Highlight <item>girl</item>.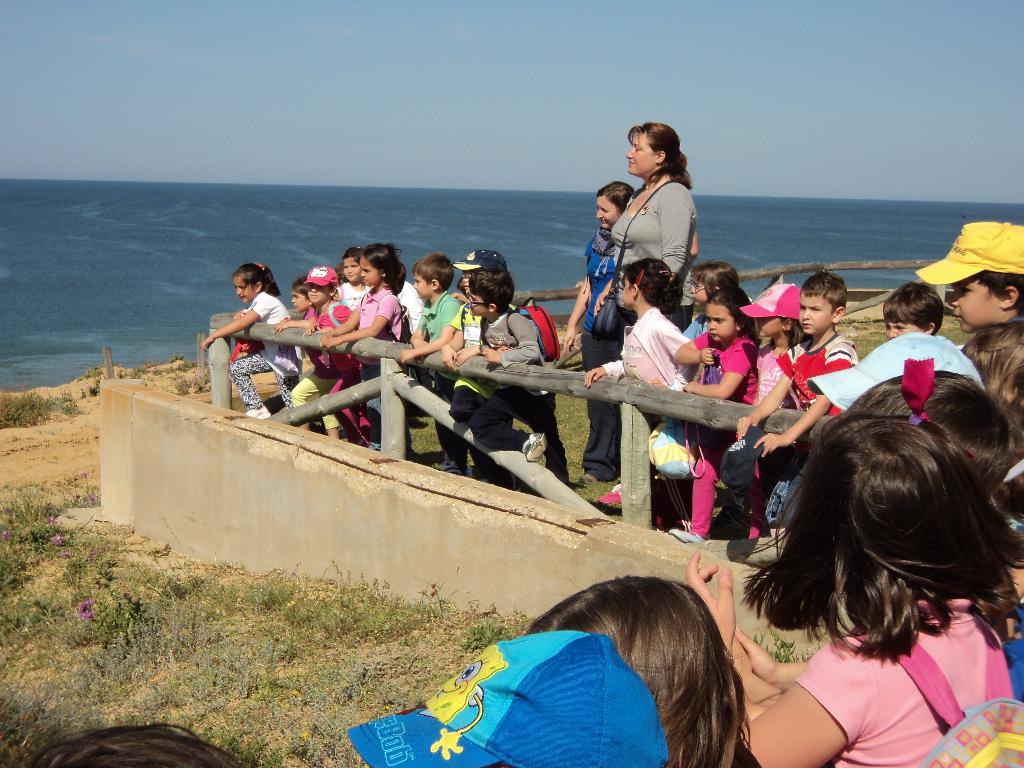
Highlighted region: Rect(580, 251, 705, 520).
